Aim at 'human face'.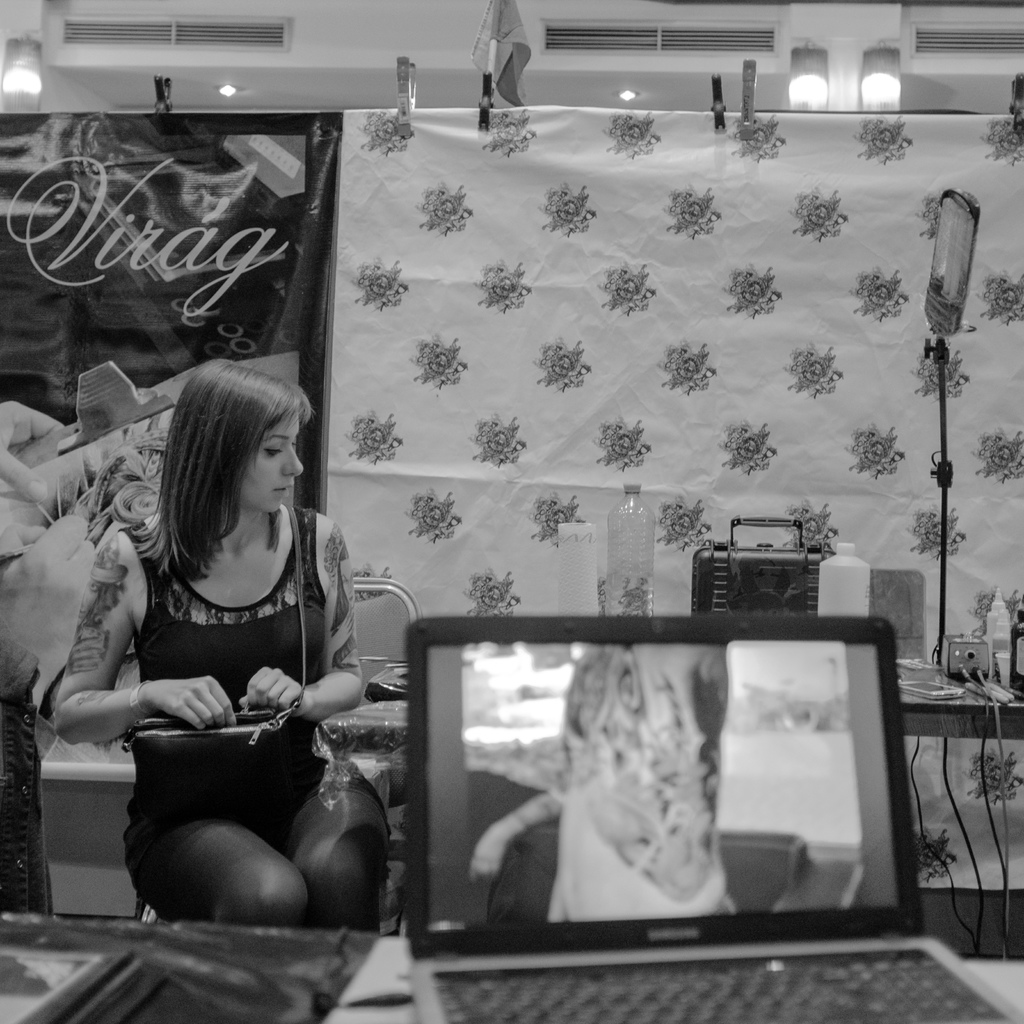
Aimed at <bbox>240, 398, 307, 510</bbox>.
